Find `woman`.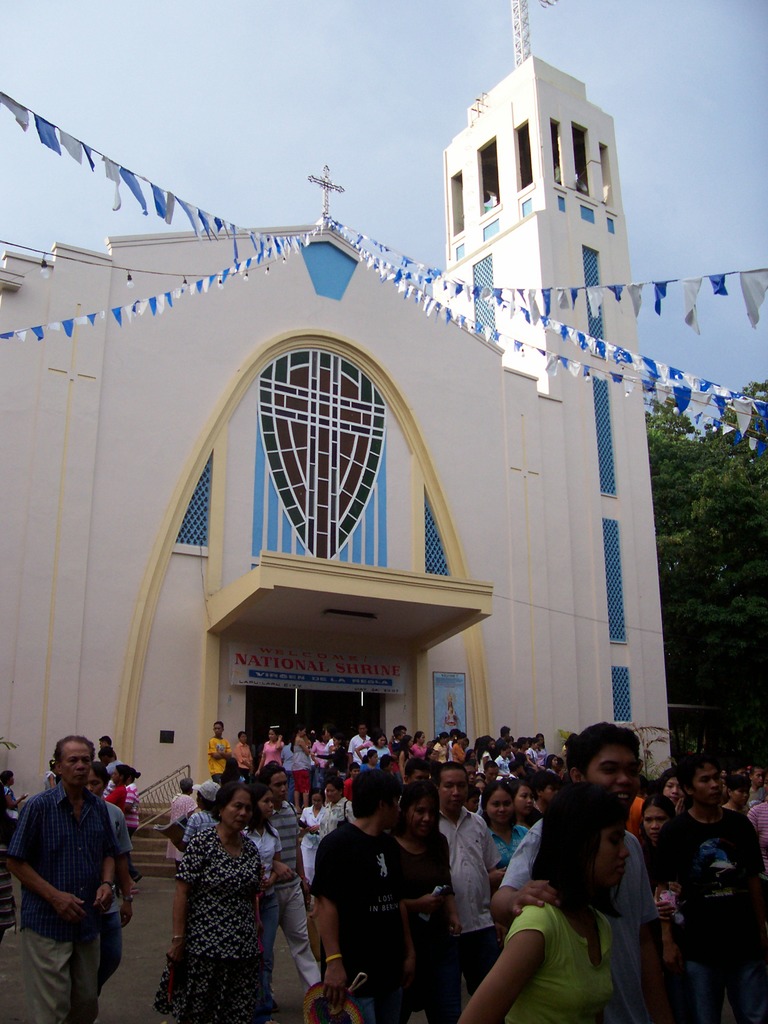
bbox=(81, 760, 137, 998).
